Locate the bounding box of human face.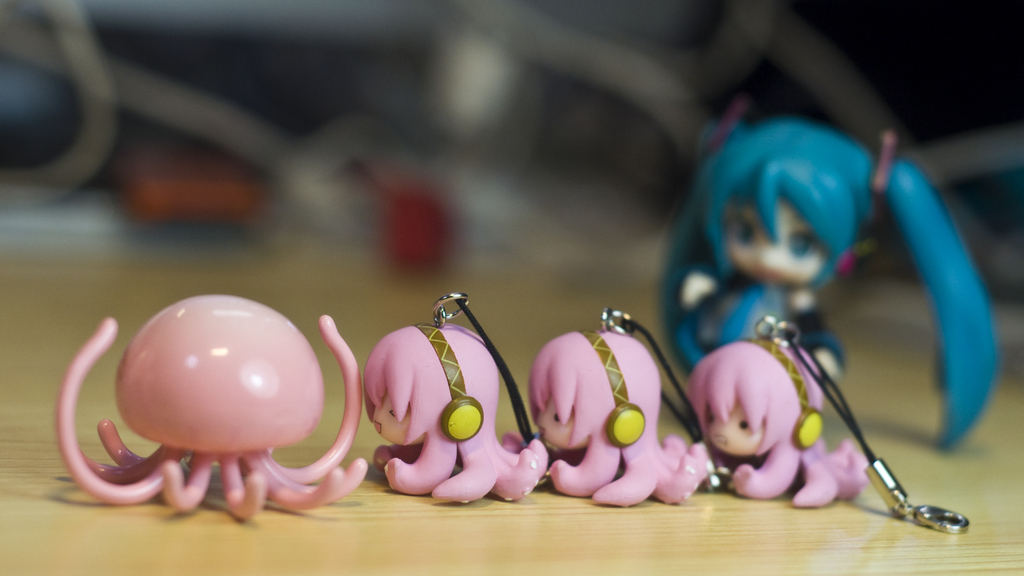
Bounding box: box=[723, 193, 828, 283].
